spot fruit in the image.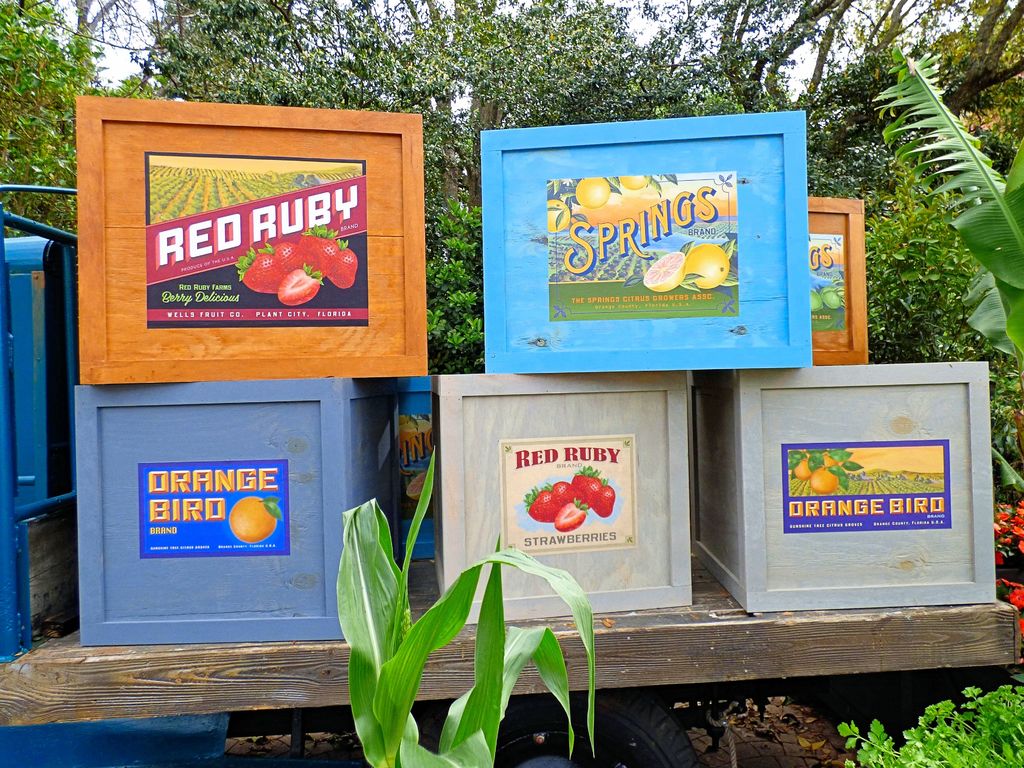
fruit found at <region>810, 286, 826, 315</region>.
